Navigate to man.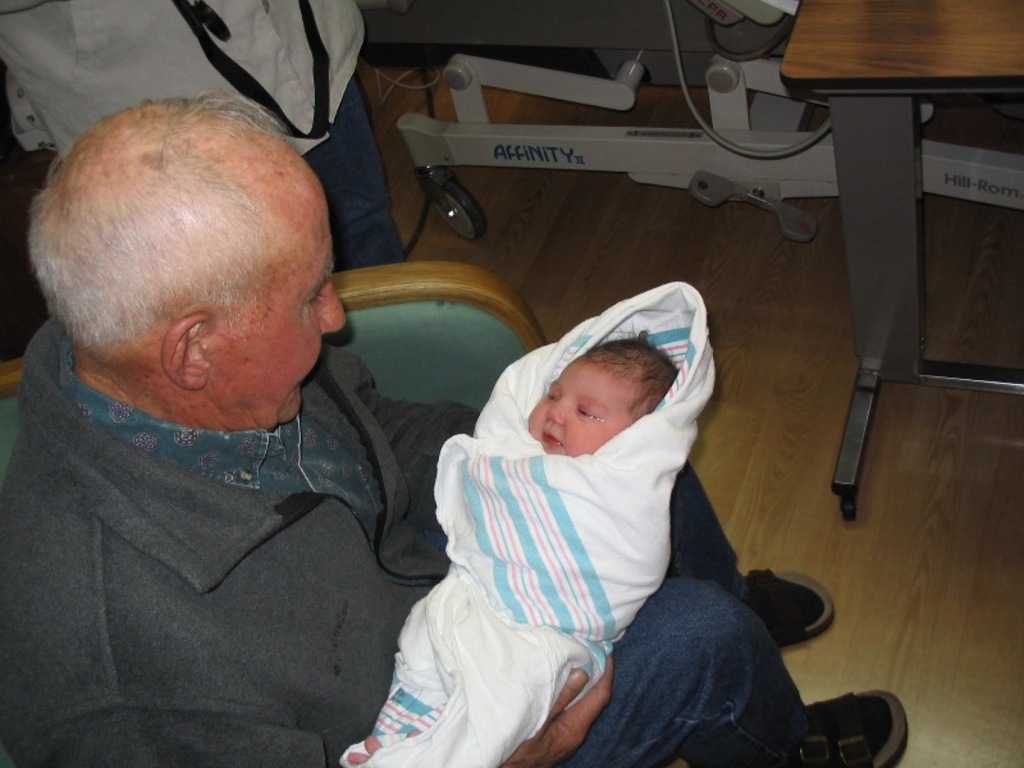
Navigation target: [x1=0, y1=87, x2=920, y2=767].
